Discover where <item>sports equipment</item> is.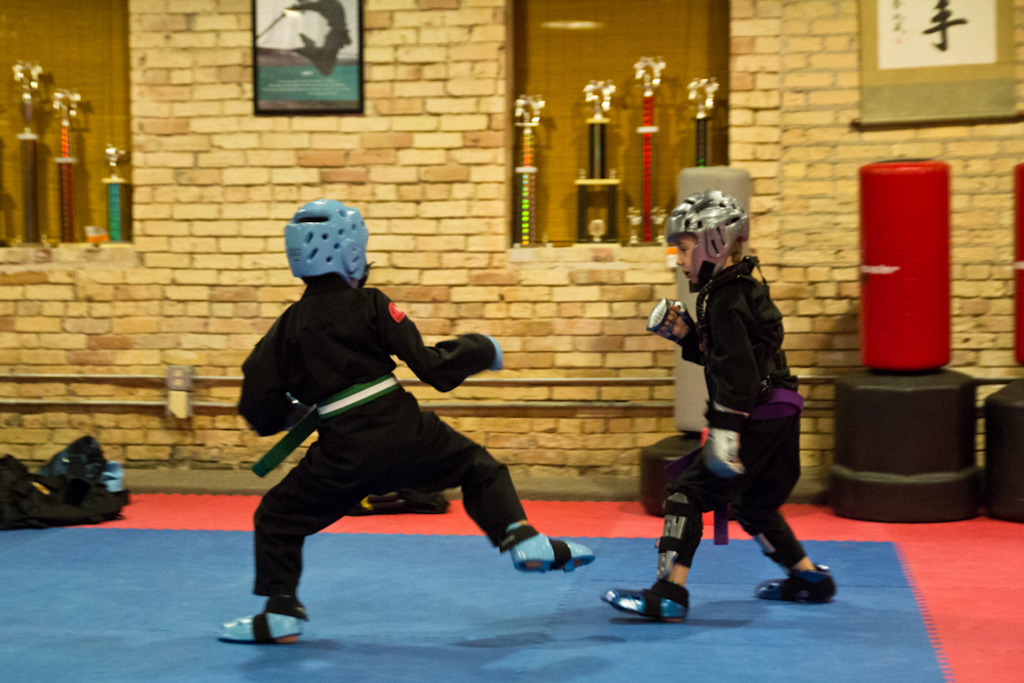
Discovered at [left=497, top=519, right=599, bottom=569].
